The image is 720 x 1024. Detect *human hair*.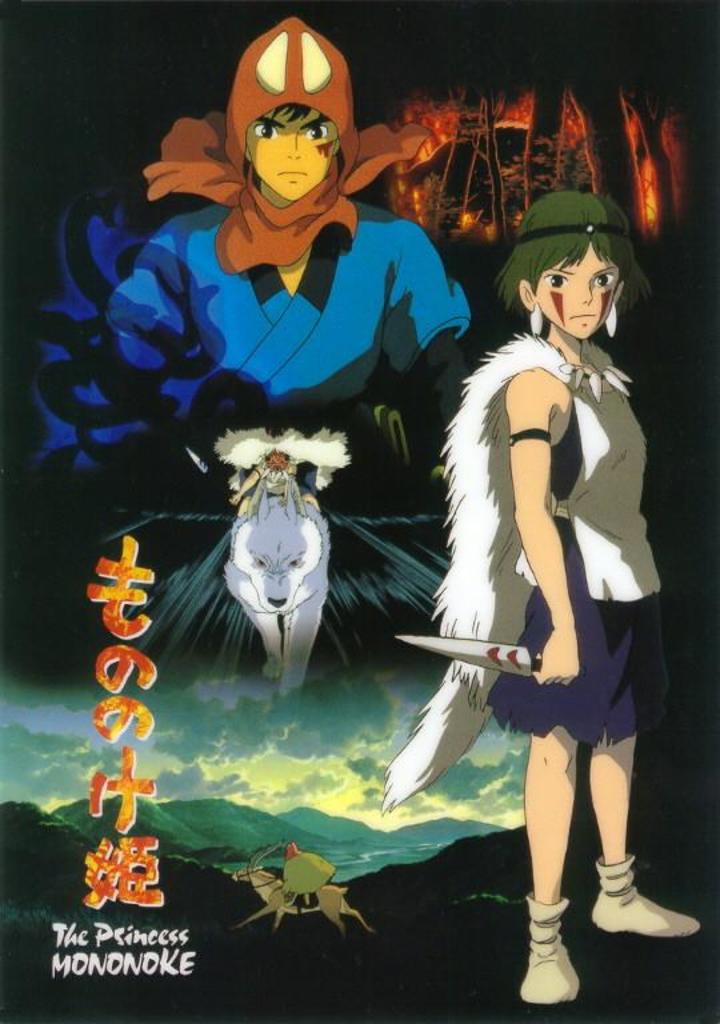
Detection: bbox=(488, 223, 647, 323).
